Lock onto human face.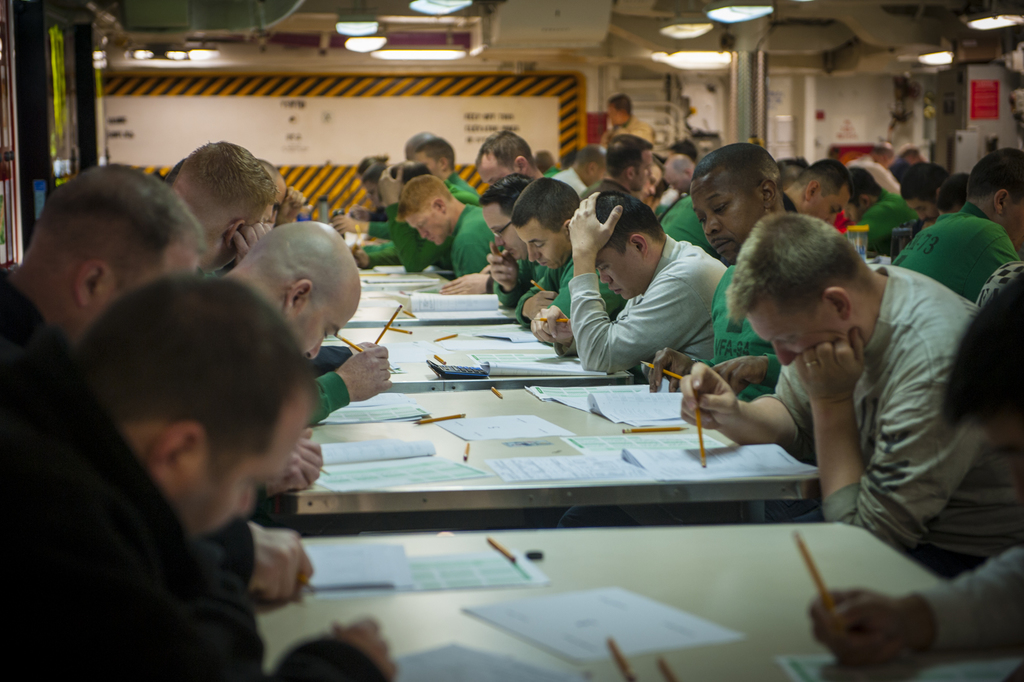
Locked: BBox(690, 164, 763, 263).
